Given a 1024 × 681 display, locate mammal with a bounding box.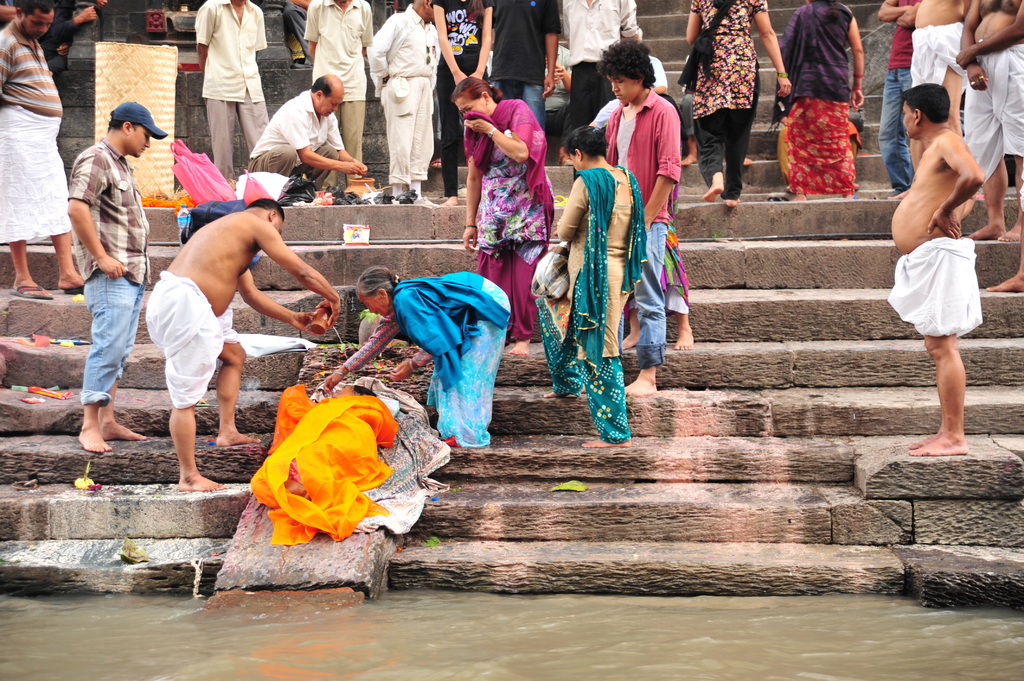
Located: rect(682, 72, 753, 167).
